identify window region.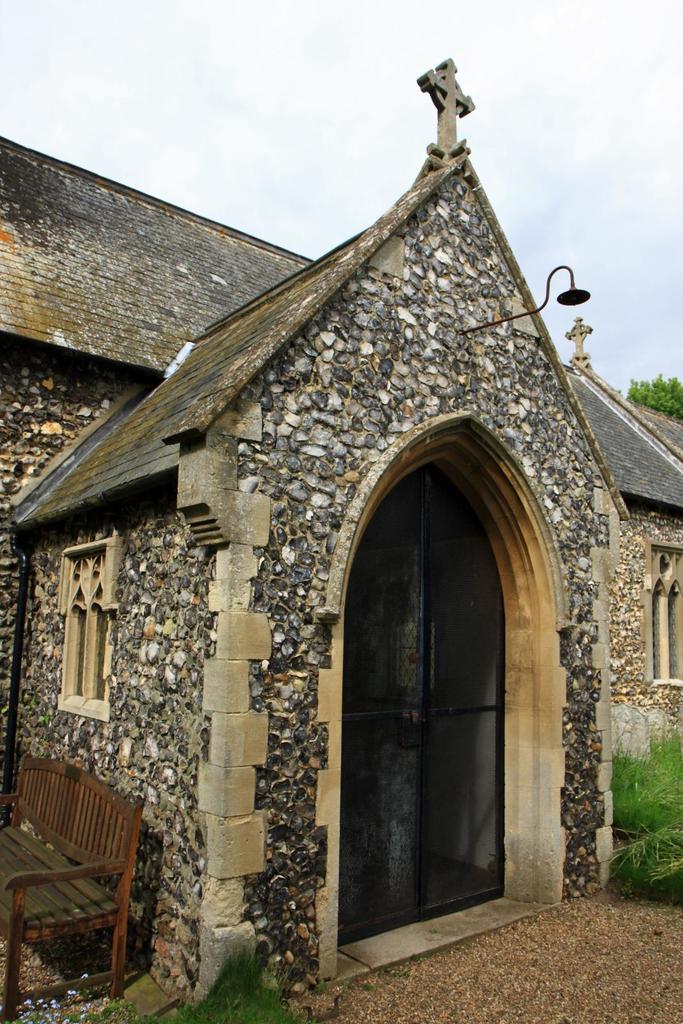
Region: region(652, 560, 682, 702).
